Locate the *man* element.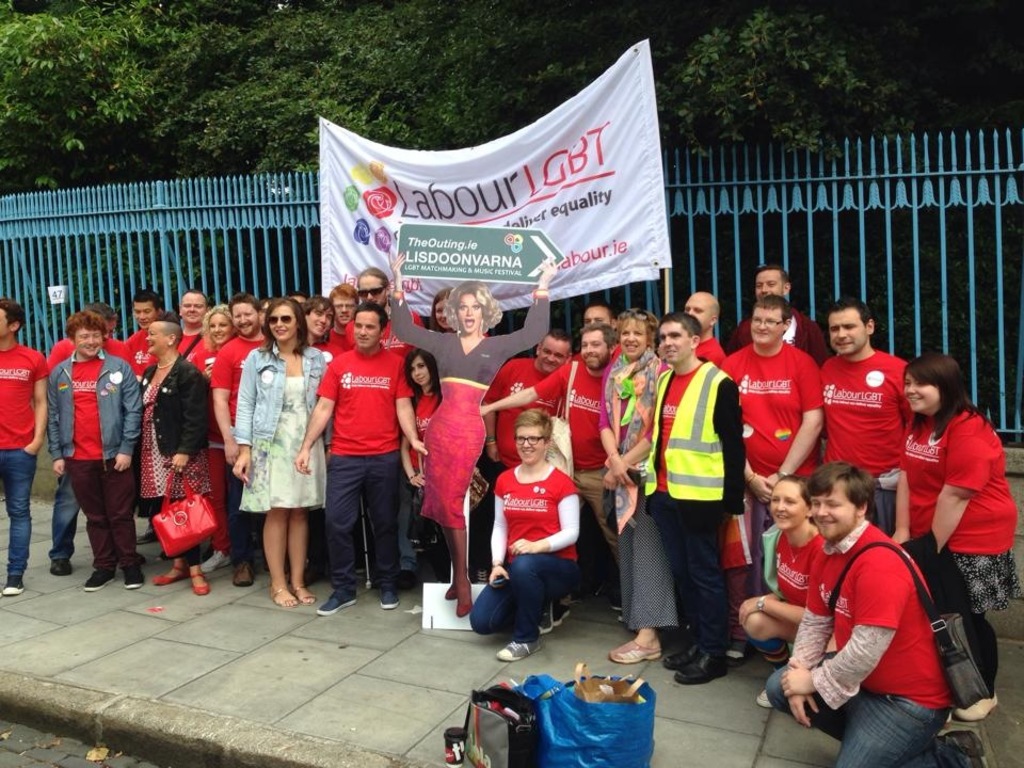
Element bbox: <region>303, 300, 418, 610</region>.
